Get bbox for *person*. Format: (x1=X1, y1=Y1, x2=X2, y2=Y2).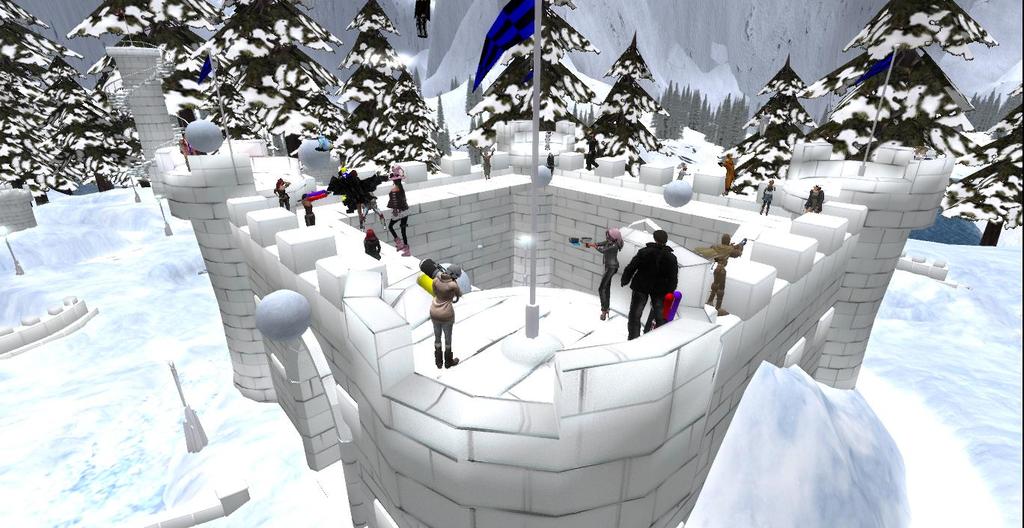
(x1=386, y1=164, x2=407, y2=255).
